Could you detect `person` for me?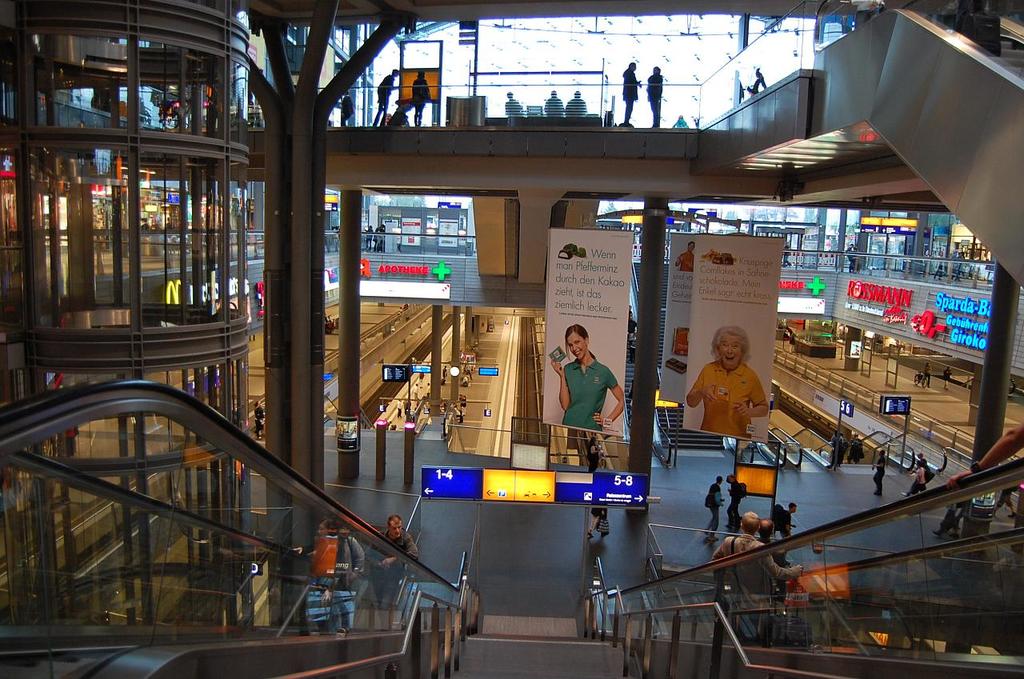
Detection result: (250,399,264,438).
